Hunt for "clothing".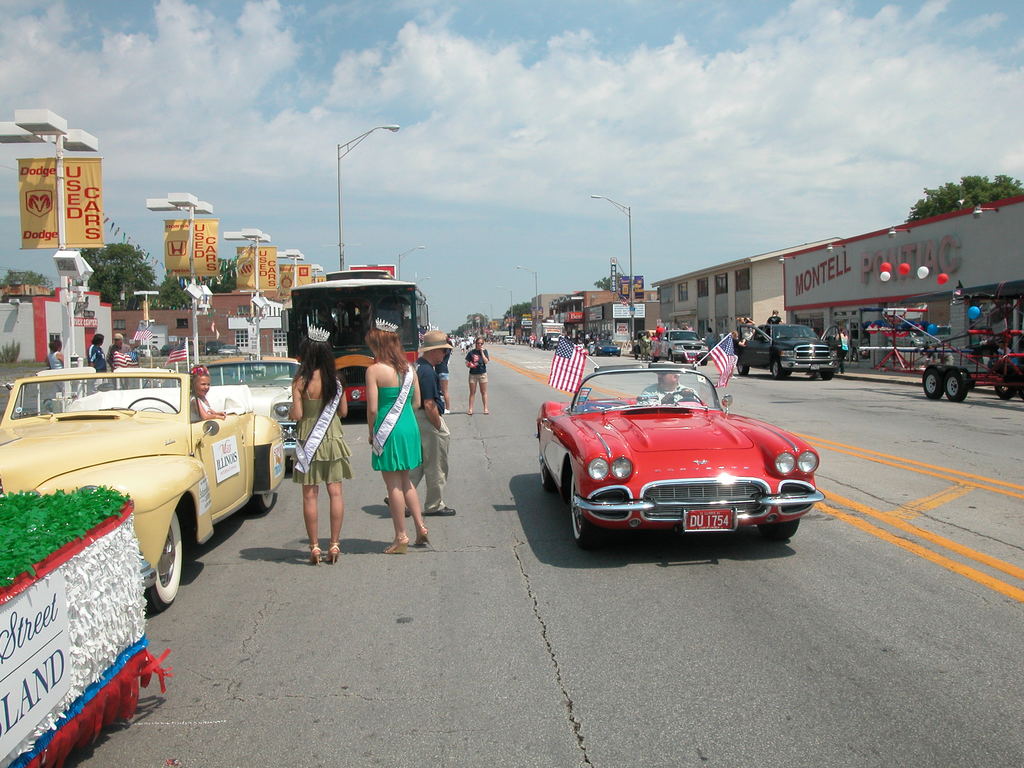
Hunted down at crop(982, 337, 990, 364).
